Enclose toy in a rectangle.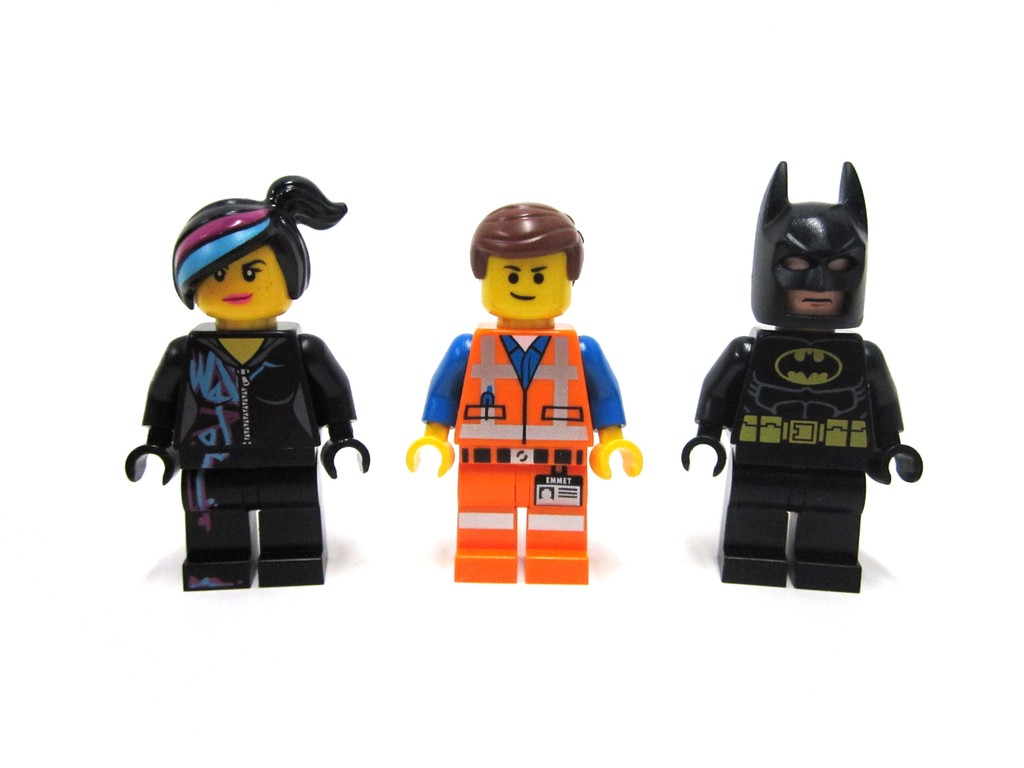
[x1=684, y1=156, x2=934, y2=596].
